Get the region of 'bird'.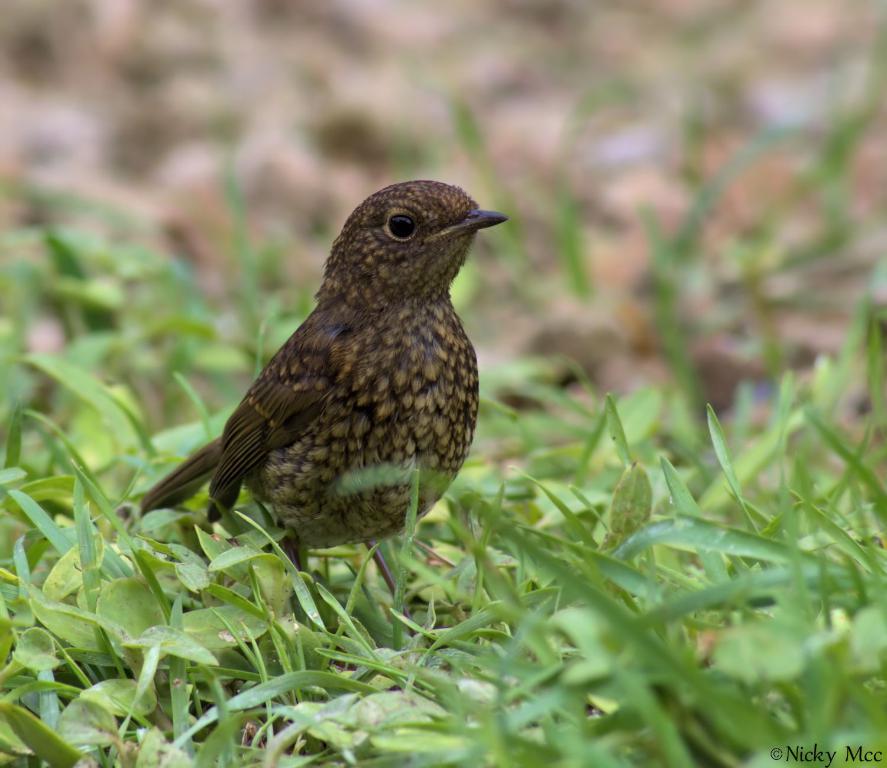
[129, 179, 504, 594].
